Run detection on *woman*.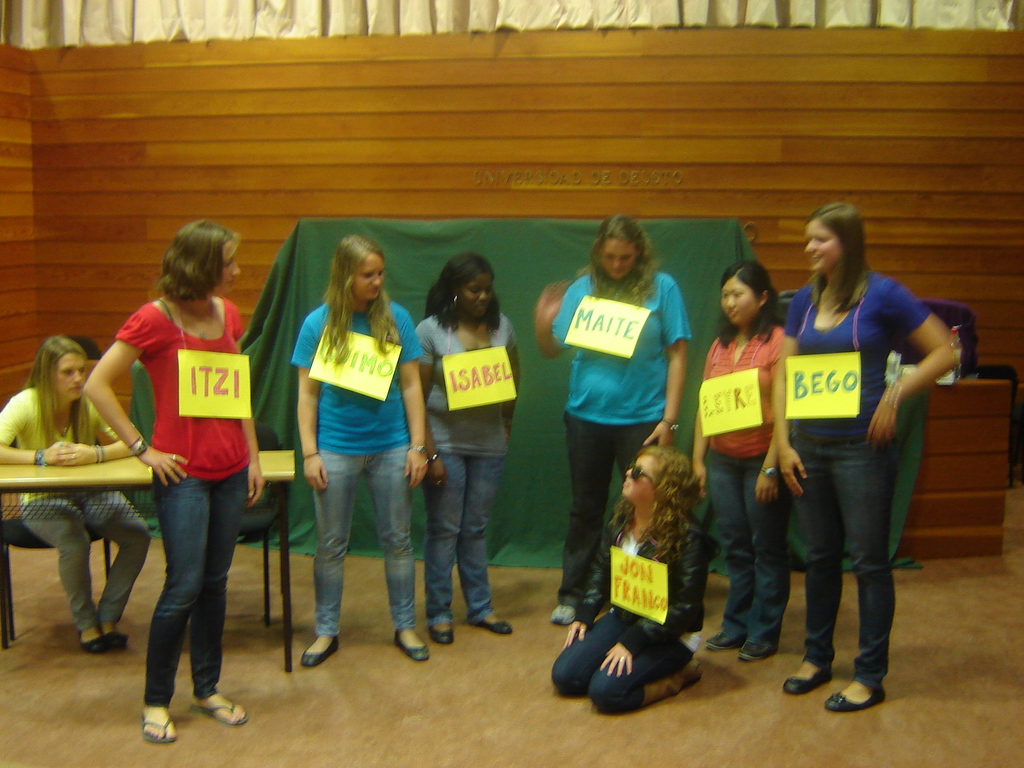
Result: [412, 248, 520, 648].
